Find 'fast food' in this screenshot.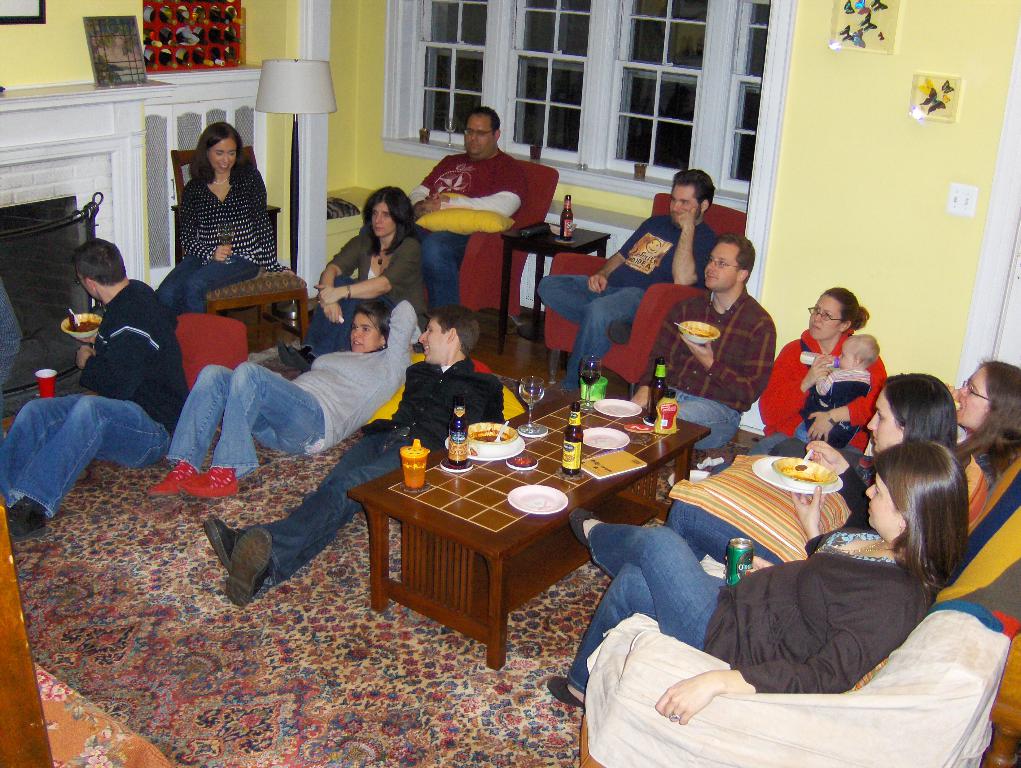
The bounding box for 'fast food' is (782, 456, 844, 483).
